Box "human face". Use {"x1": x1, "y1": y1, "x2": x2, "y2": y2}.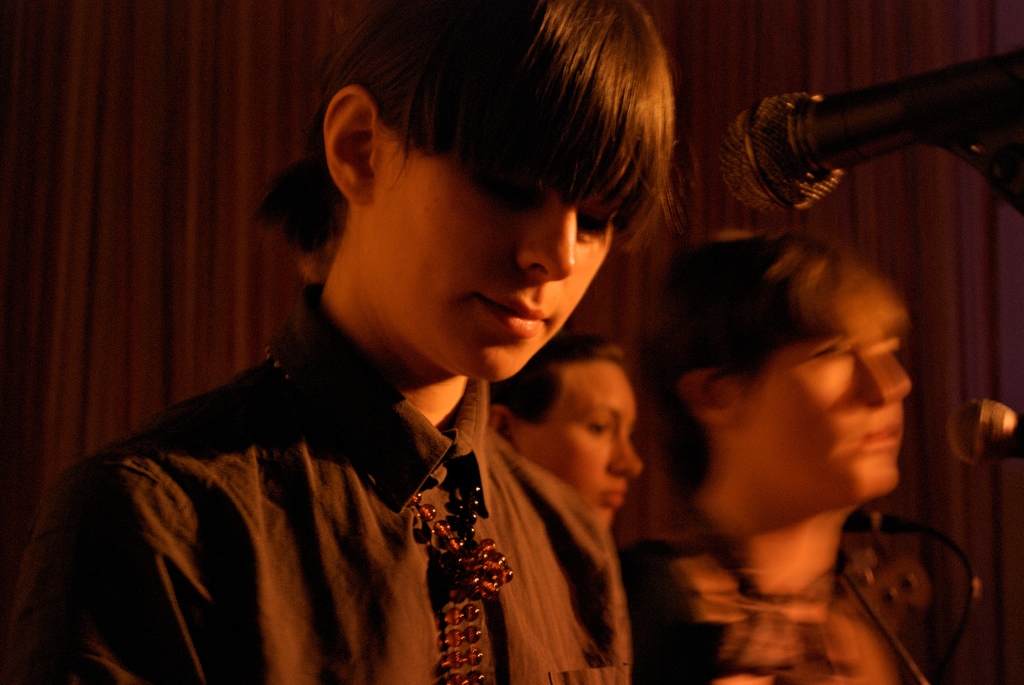
{"x1": 374, "y1": 148, "x2": 620, "y2": 383}.
